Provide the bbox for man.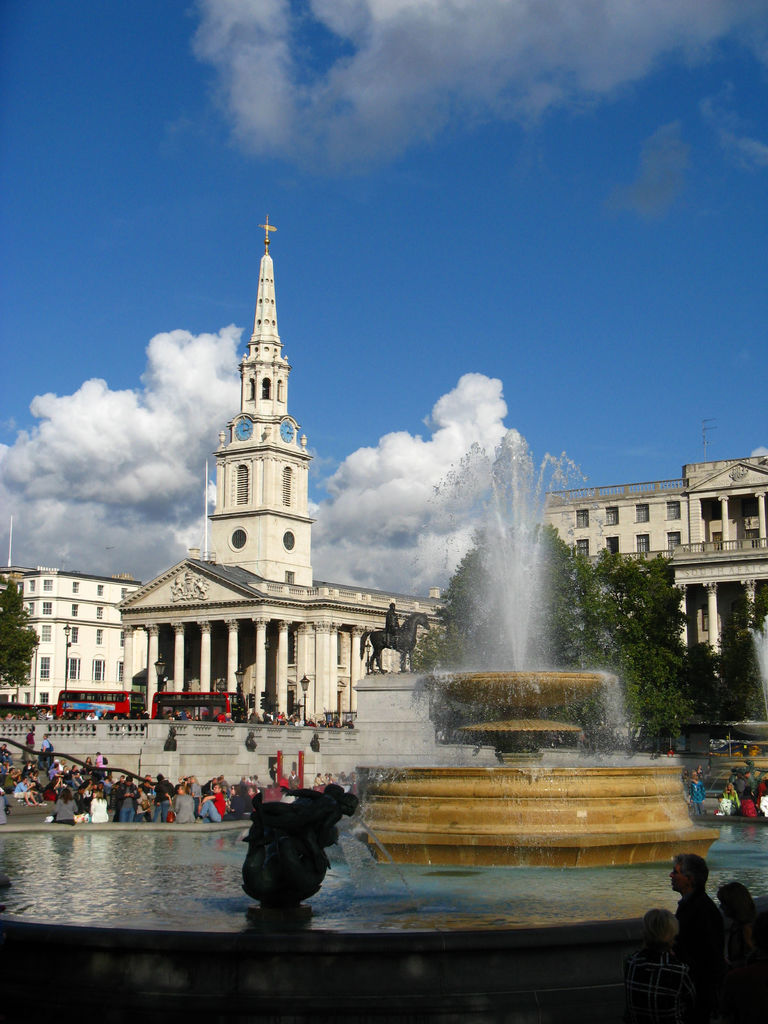
l=97, t=707, r=115, b=721.
